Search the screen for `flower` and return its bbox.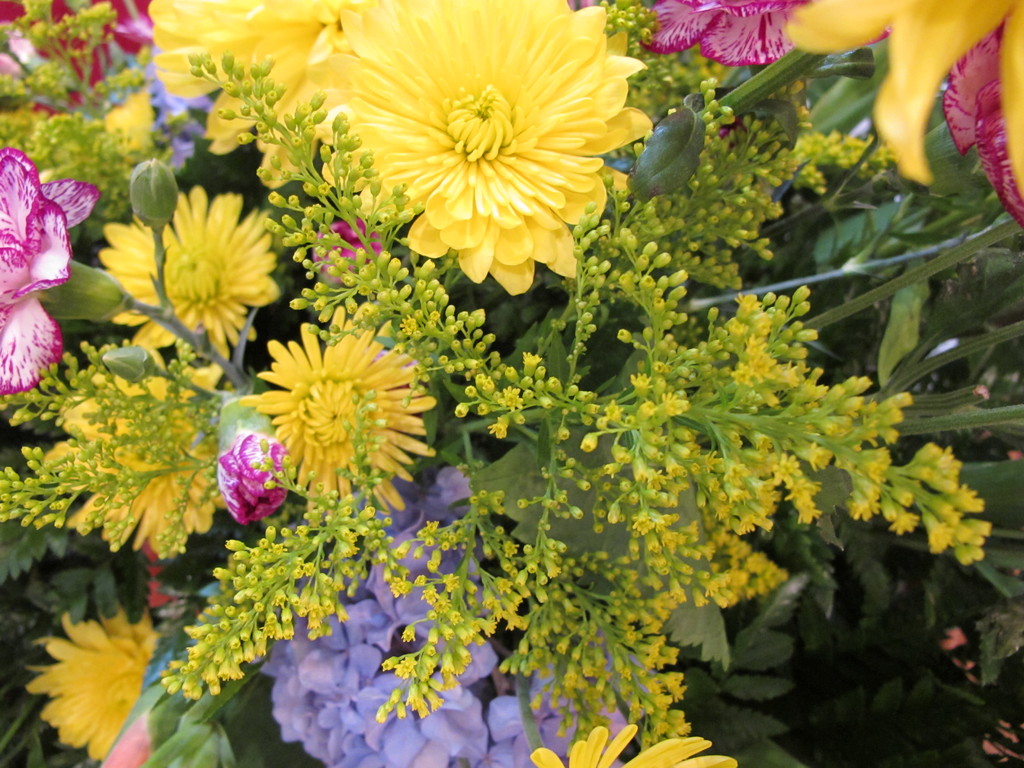
Found: select_region(644, 0, 900, 63).
